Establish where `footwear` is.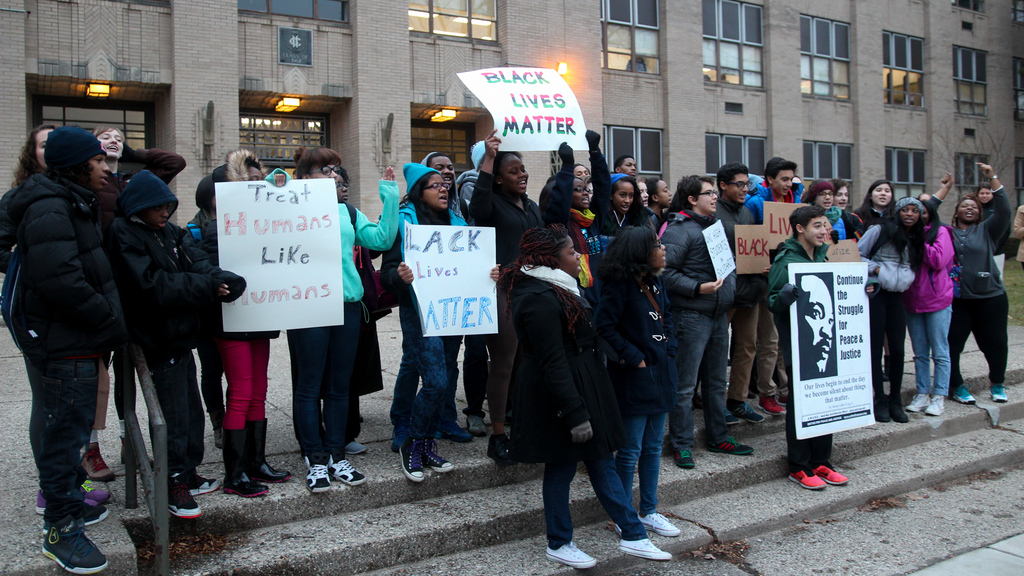
Established at (x1=243, y1=417, x2=291, y2=482).
